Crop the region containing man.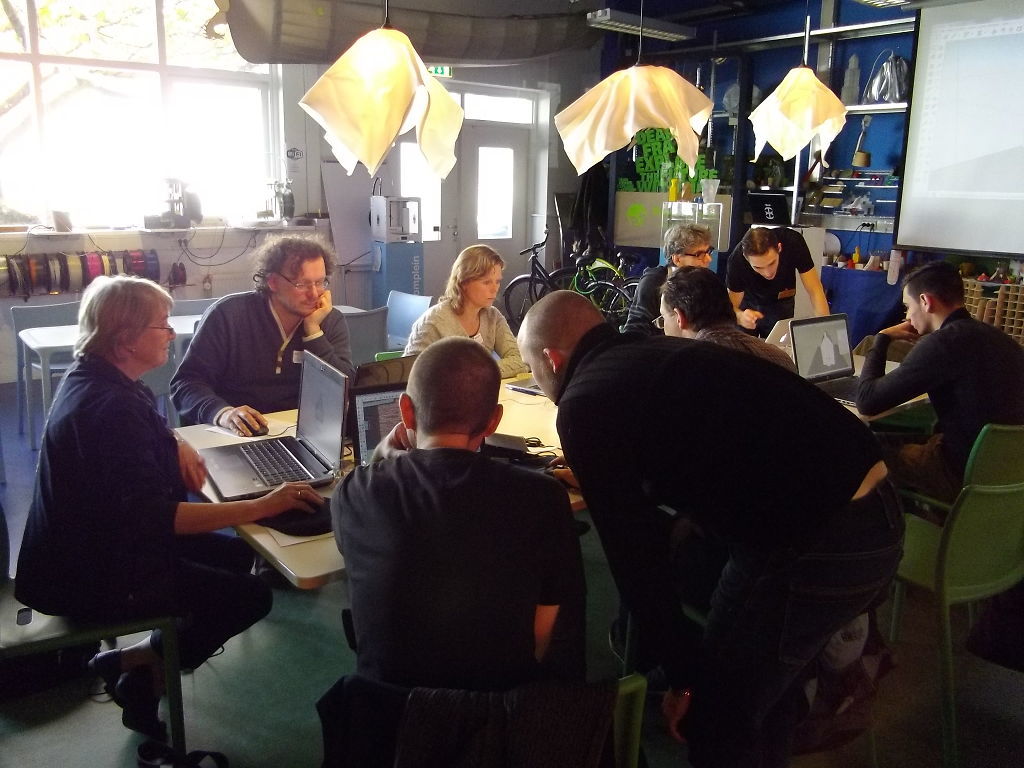
Crop region: {"x1": 513, "y1": 288, "x2": 908, "y2": 767}.
